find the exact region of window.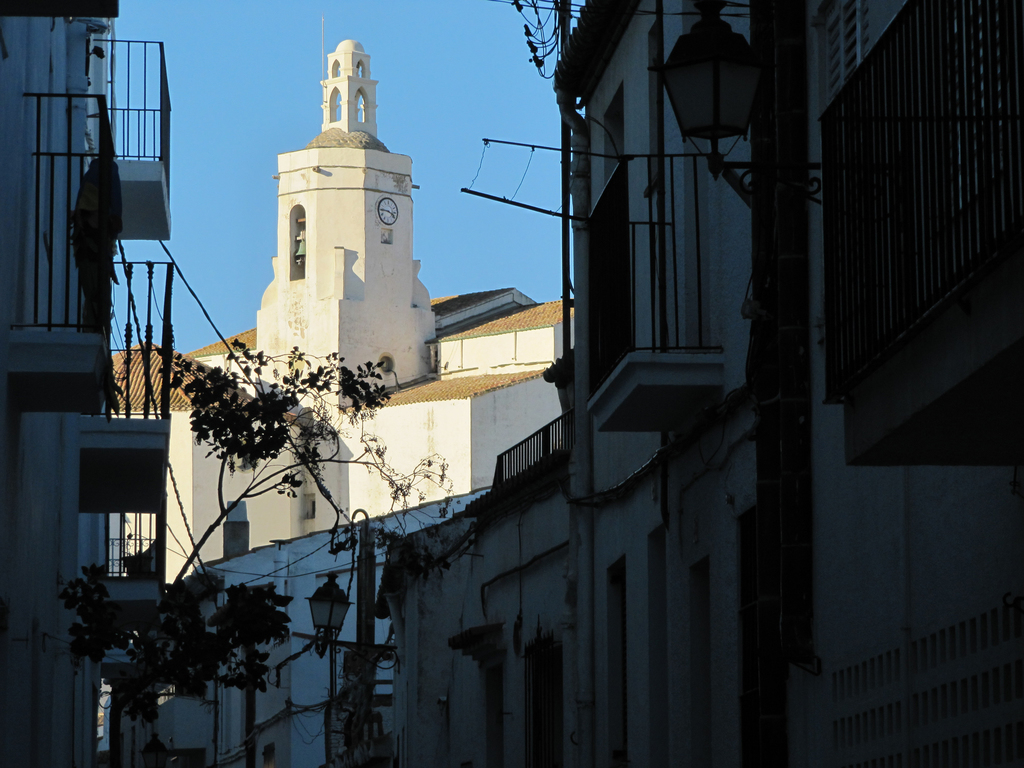
Exact region: 289:205:305:281.
